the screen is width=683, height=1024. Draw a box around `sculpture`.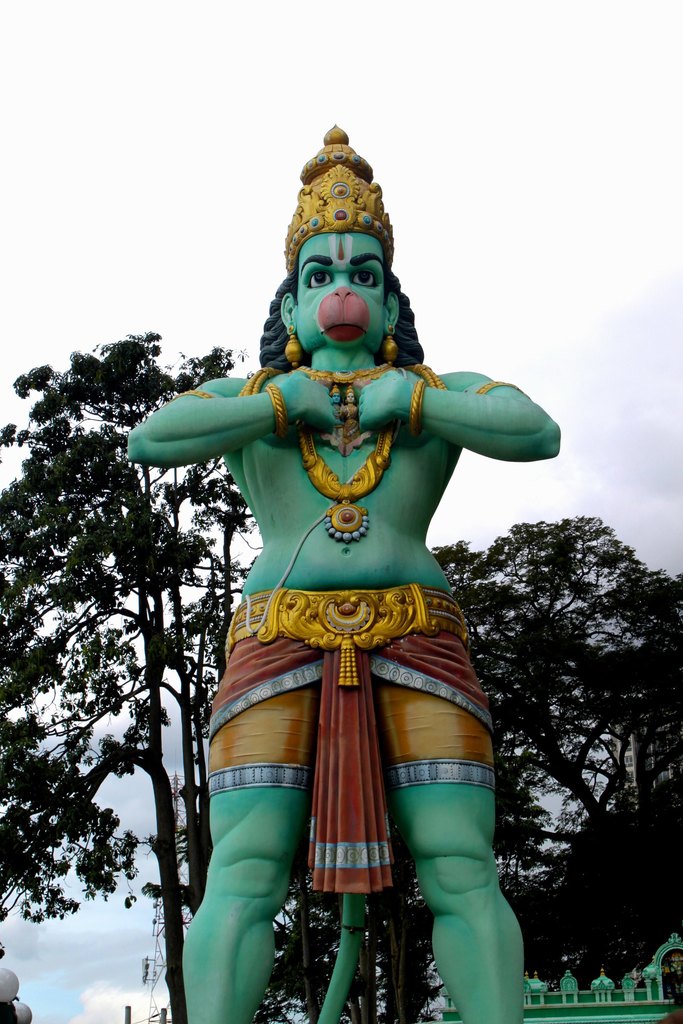
(x1=147, y1=127, x2=585, y2=1009).
